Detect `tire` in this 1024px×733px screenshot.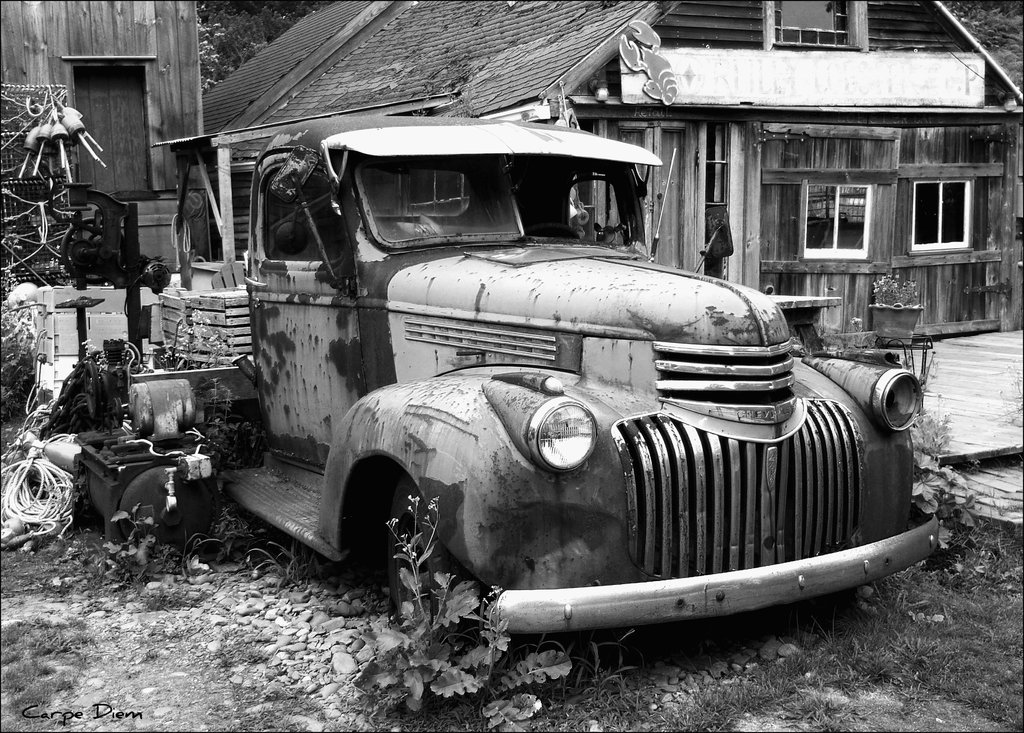
Detection: [374,460,458,631].
